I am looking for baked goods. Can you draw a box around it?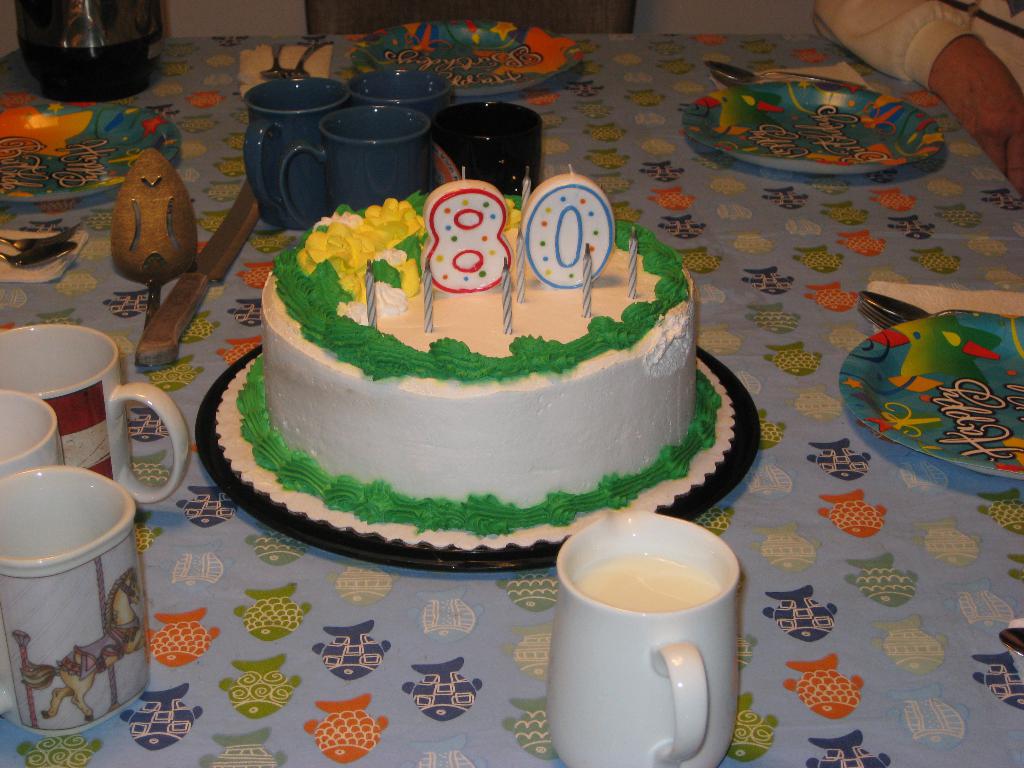
Sure, the bounding box is detection(232, 176, 721, 545).
